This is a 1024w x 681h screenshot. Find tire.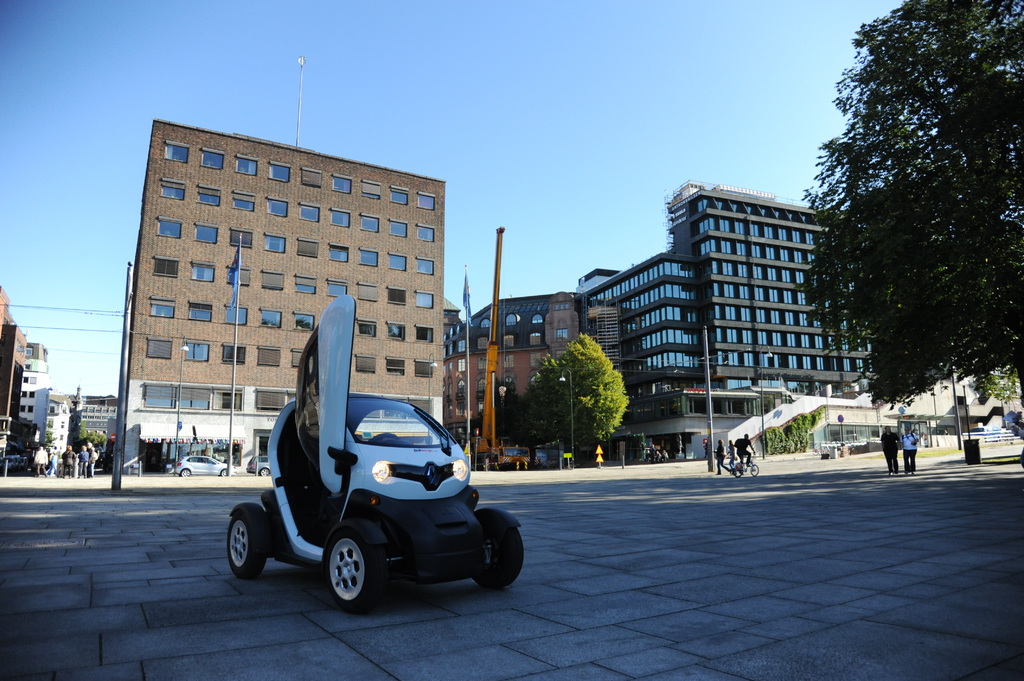
Bounding box: pyautogui.locateOnScreen(732, 461, 743, 479).
